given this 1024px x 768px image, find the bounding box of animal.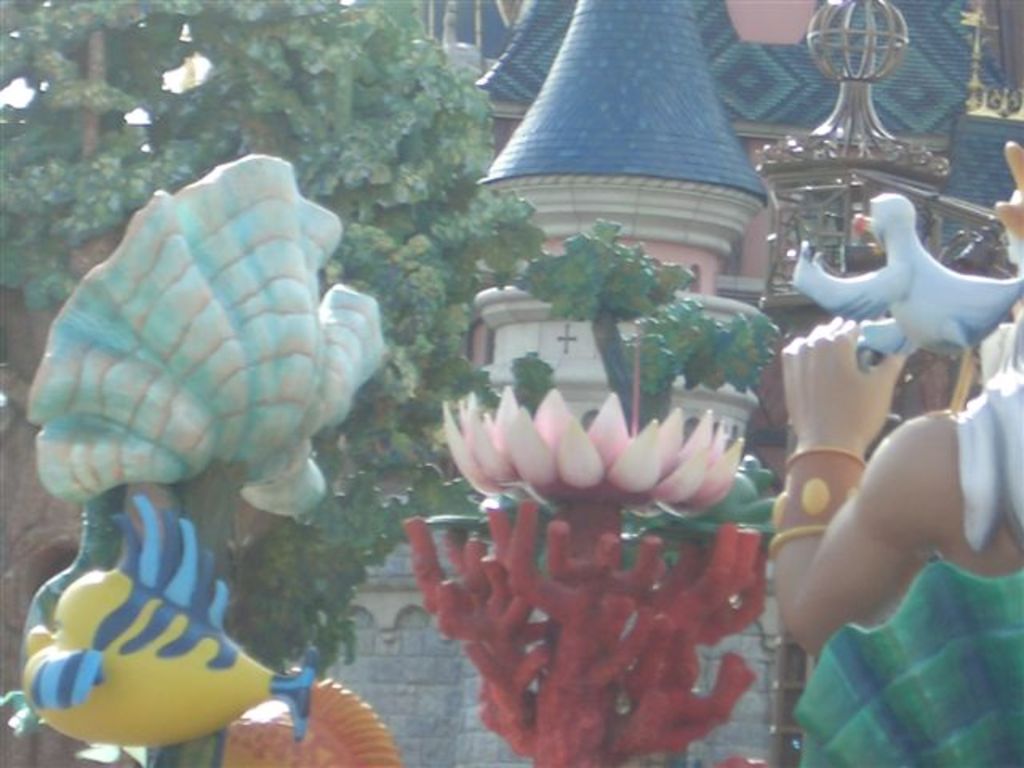
(x1=0, y1=486, x2=317, y2=736).
